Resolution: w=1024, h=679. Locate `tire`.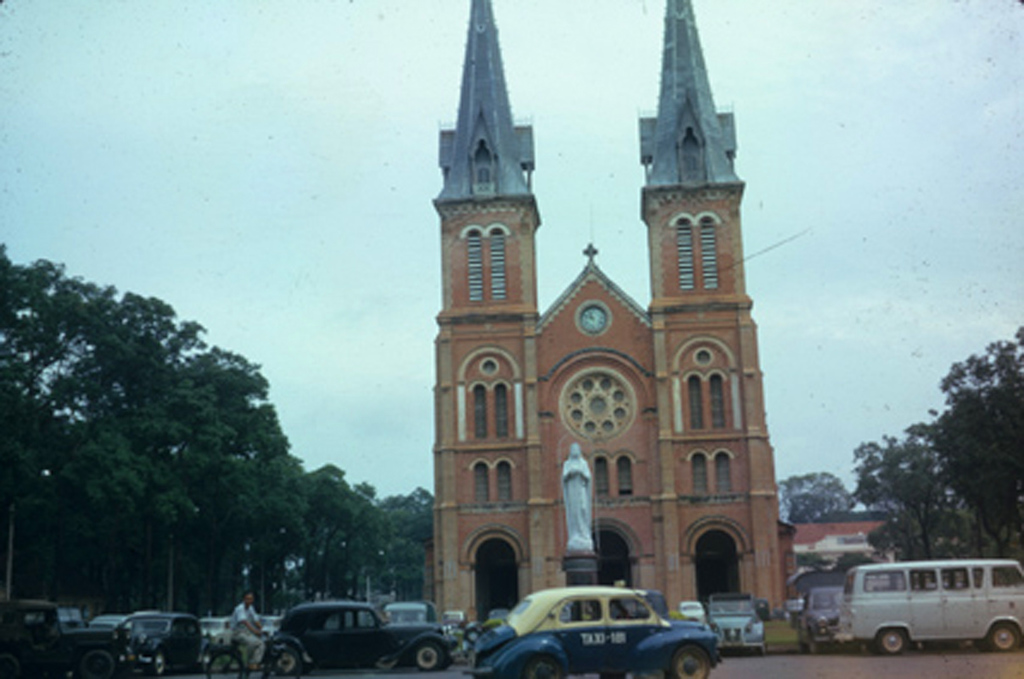
<box>664,644,710,678</box>.
